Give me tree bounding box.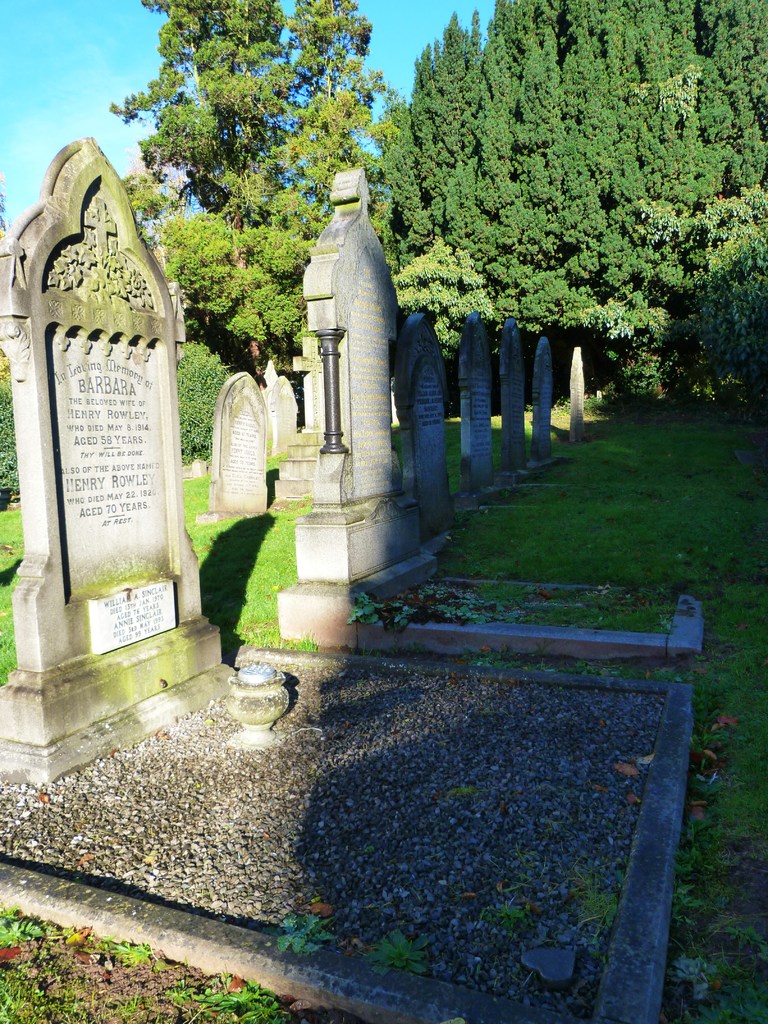
114, 0, 350, 366.
